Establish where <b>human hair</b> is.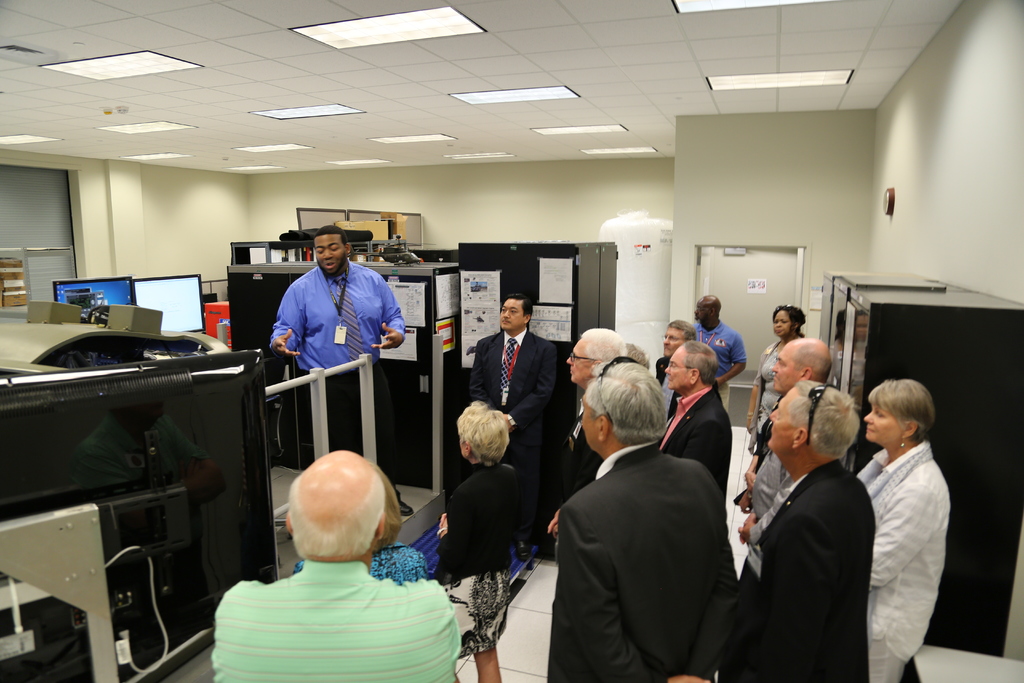
Established at {"x1": 867, "y1": 381, "x2": 936, "y2": 446}.
